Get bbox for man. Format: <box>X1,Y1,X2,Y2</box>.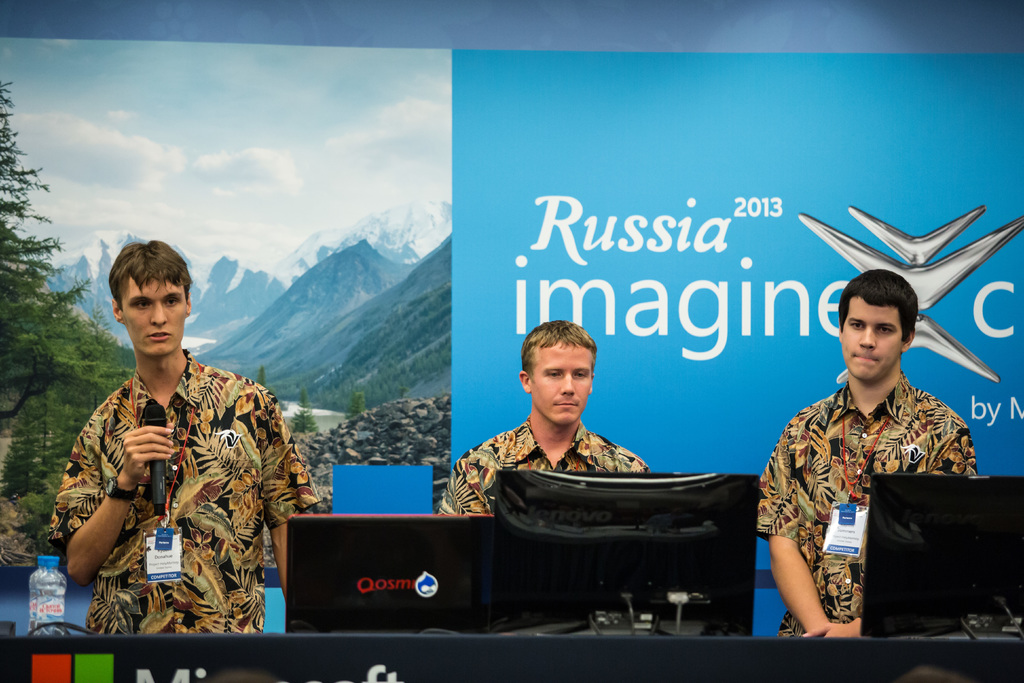
<box>46,243,300,639</box>.
